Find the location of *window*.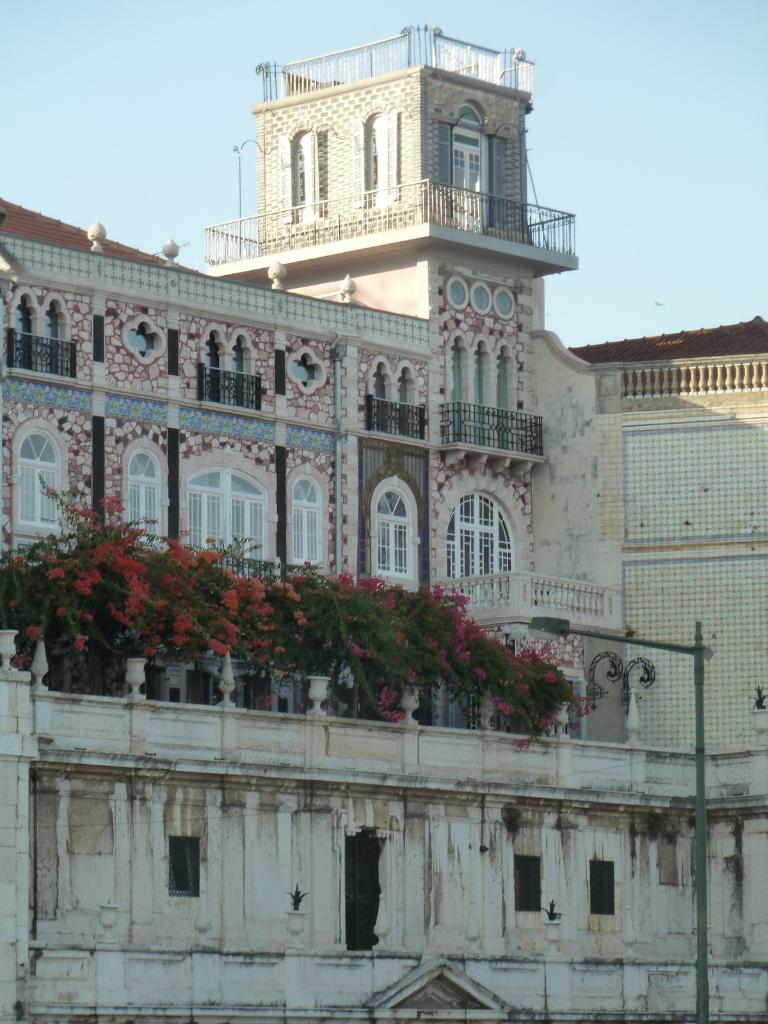
Location: (166,838,204,895).
